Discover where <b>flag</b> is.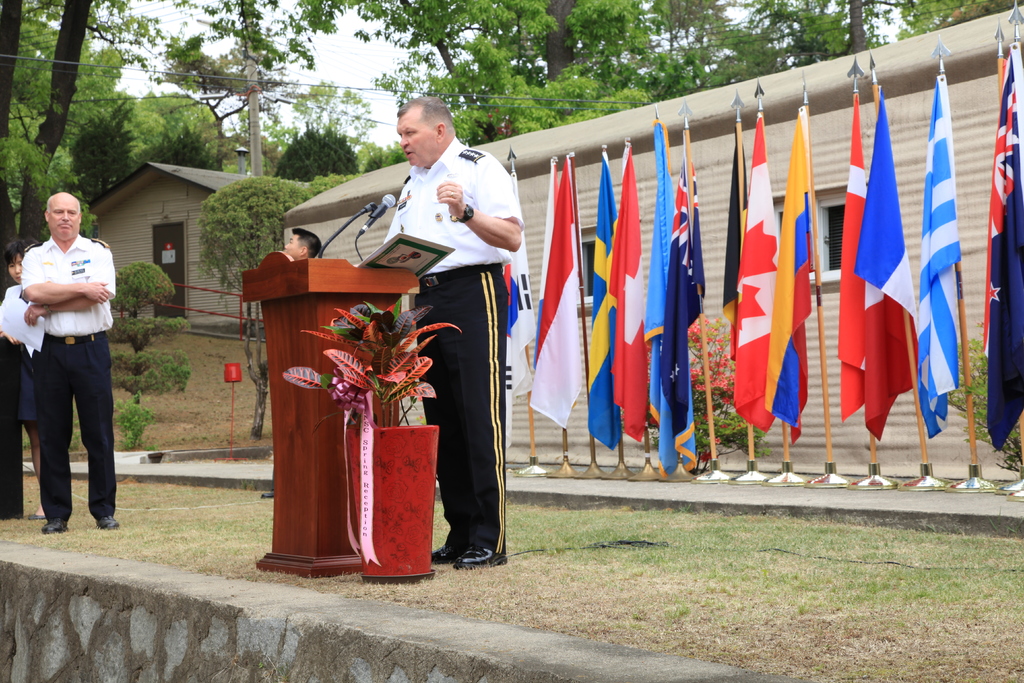
Discovered at (637, 119, 682, 475).
